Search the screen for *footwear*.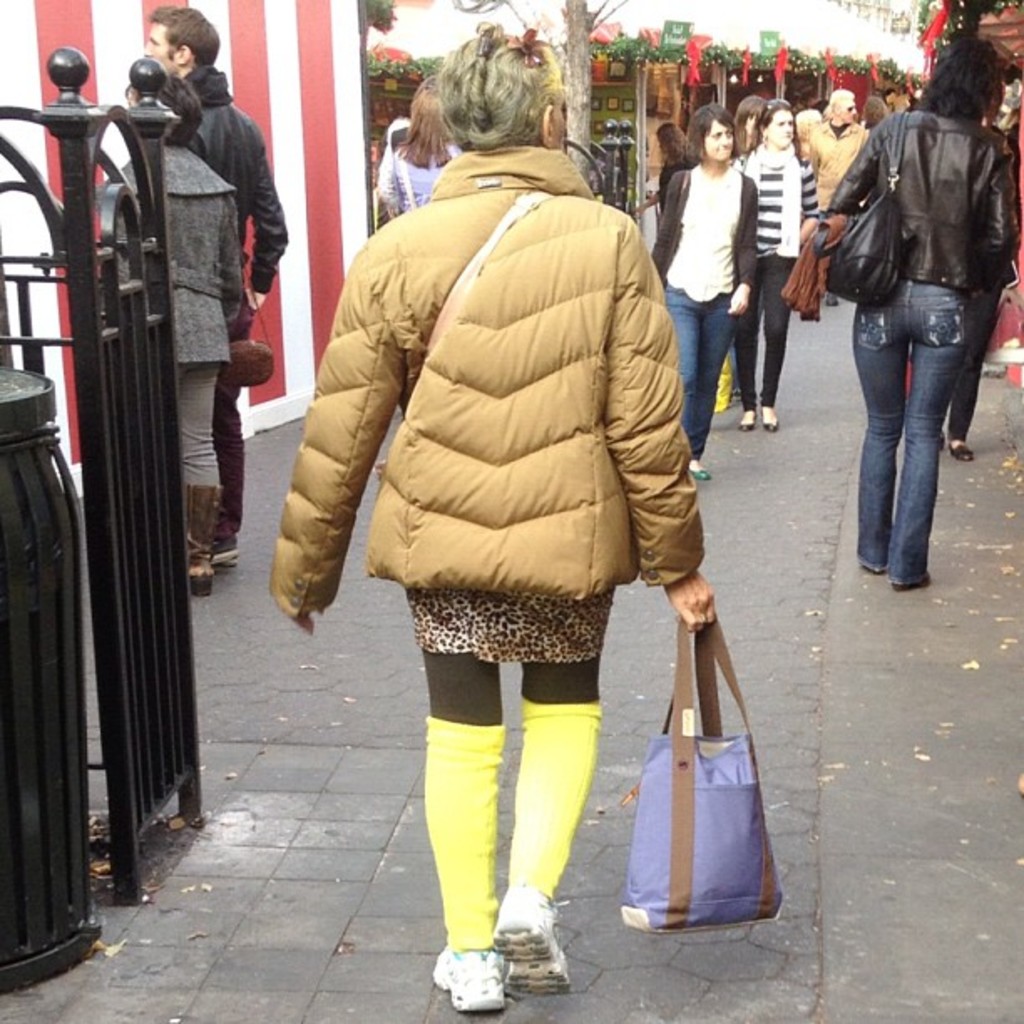
Found at region(494, 875, 576, 999).
